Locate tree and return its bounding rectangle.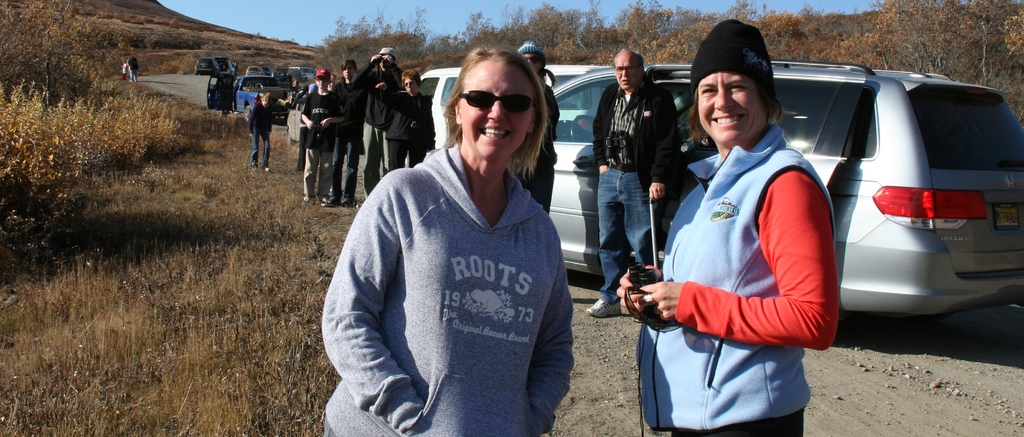
<bbox>0, 6, 1023, 436</bbox>.
